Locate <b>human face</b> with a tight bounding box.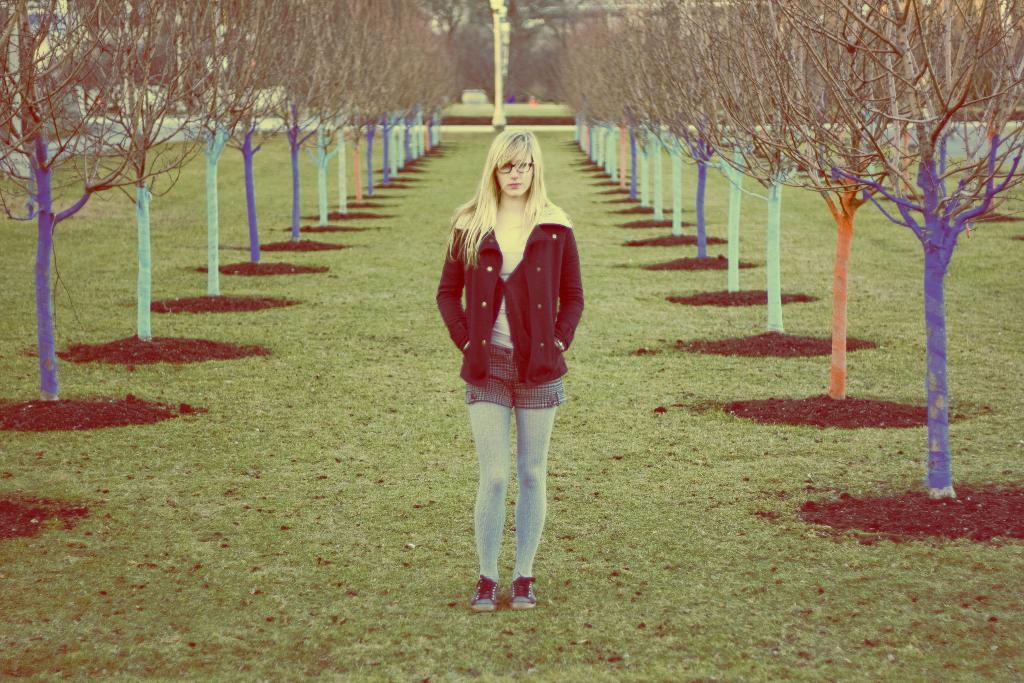
Rect(493, 150, 531, 198).
